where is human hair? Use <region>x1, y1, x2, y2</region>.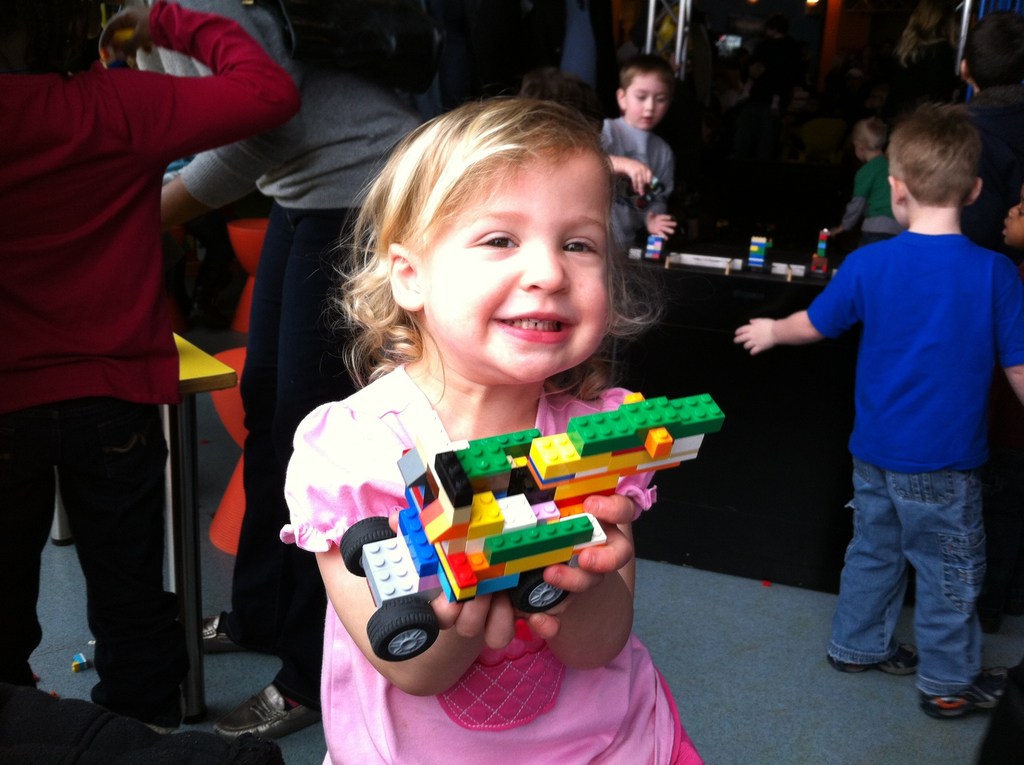
<region>620, 54, 676, 93</region>.
